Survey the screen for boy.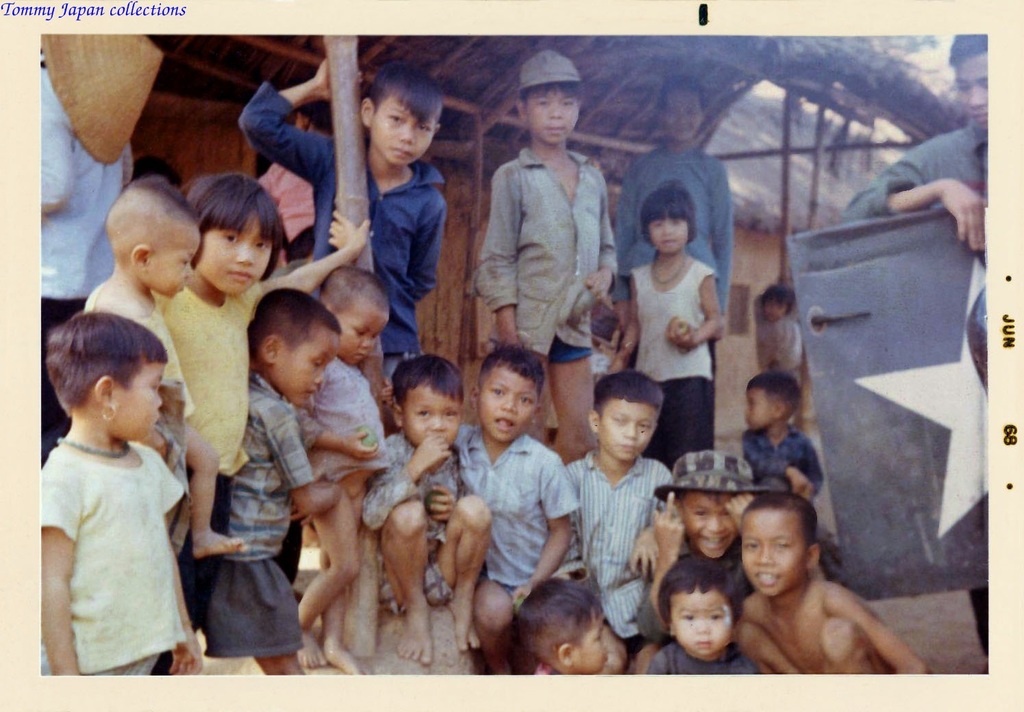
Survey found: Rect(731, 487, 931, 674).
